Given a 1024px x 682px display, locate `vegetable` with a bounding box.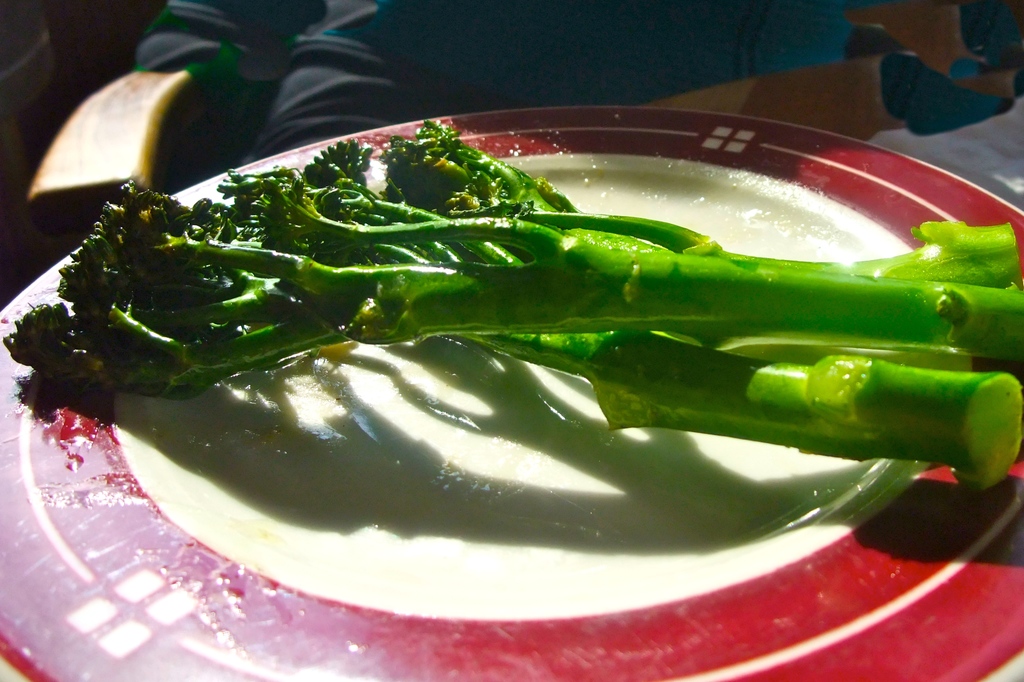
Located: Rect(45, 140, 960, 499).
